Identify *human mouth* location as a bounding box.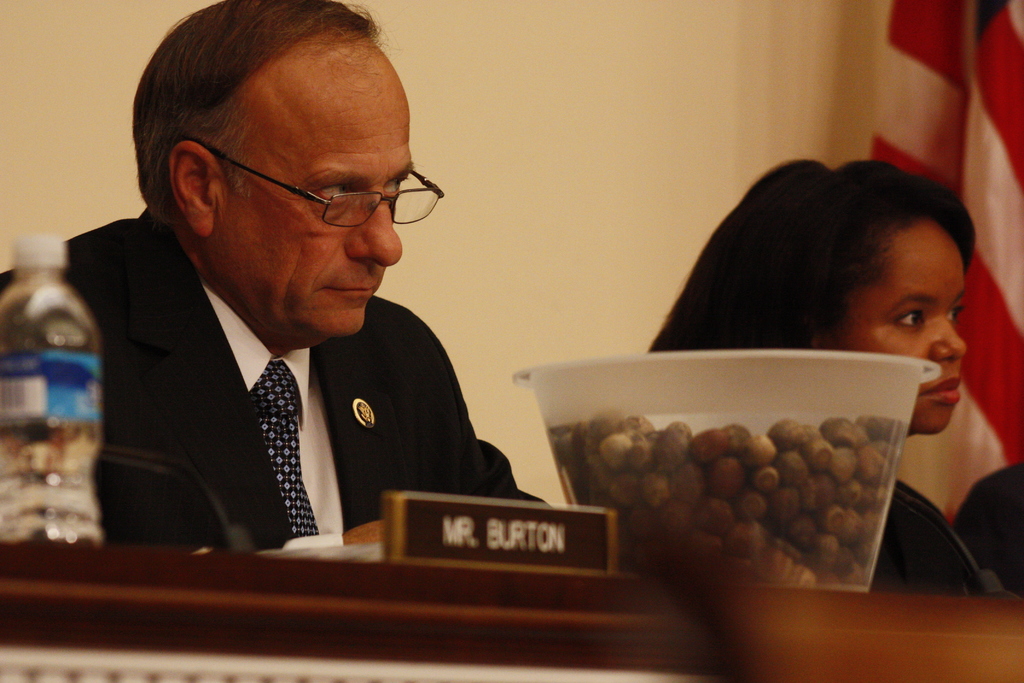
detection(928, 378, 963, 404).
